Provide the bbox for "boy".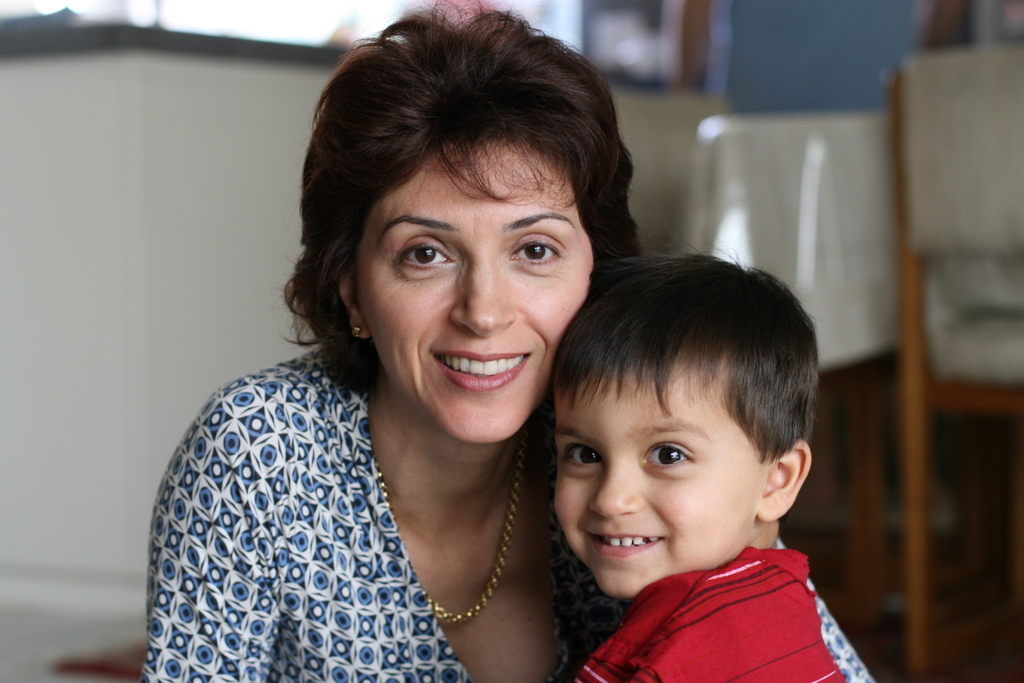
left=497, top=233, right=866, bottom=682.
